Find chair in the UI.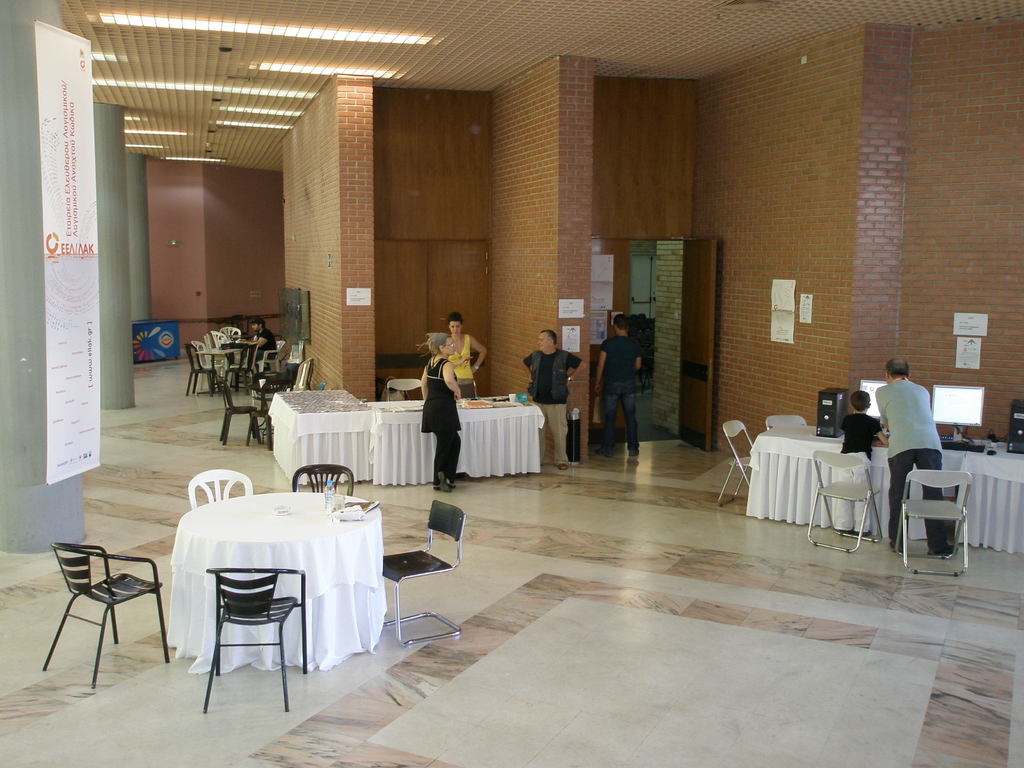
UI element at <bbox>766, 415, 811, 429</bbox>.
